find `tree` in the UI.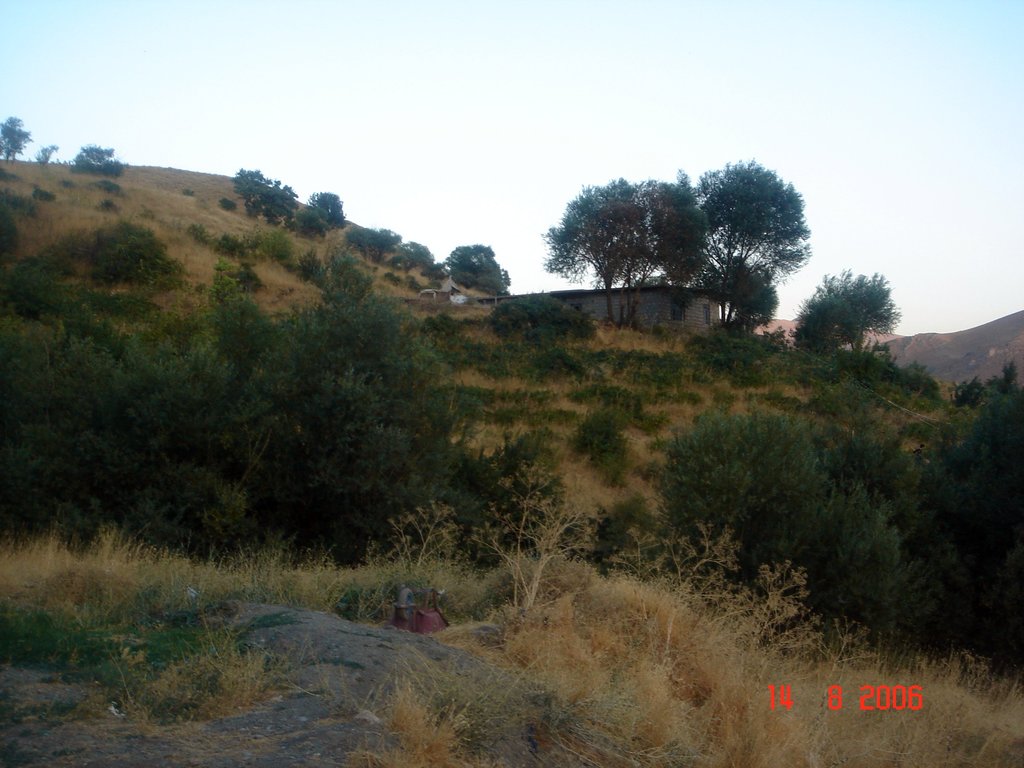
UI element at box(445, 243, 475, 296).
